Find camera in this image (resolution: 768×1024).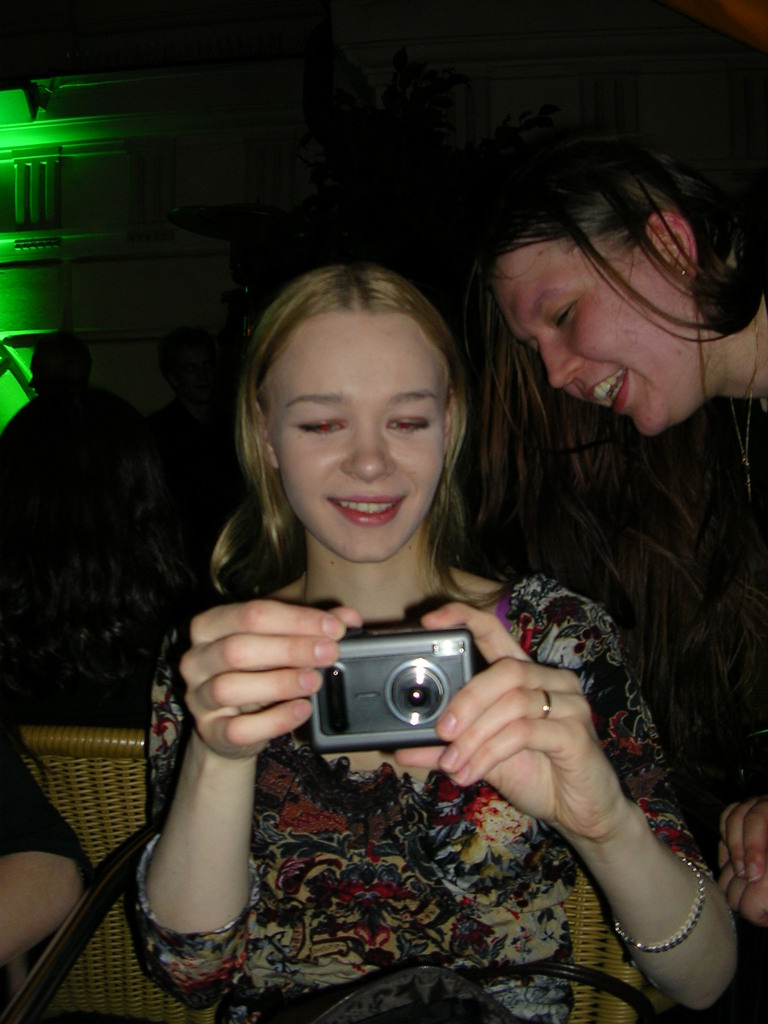
<region>301, 621, 494, 771</region>.
